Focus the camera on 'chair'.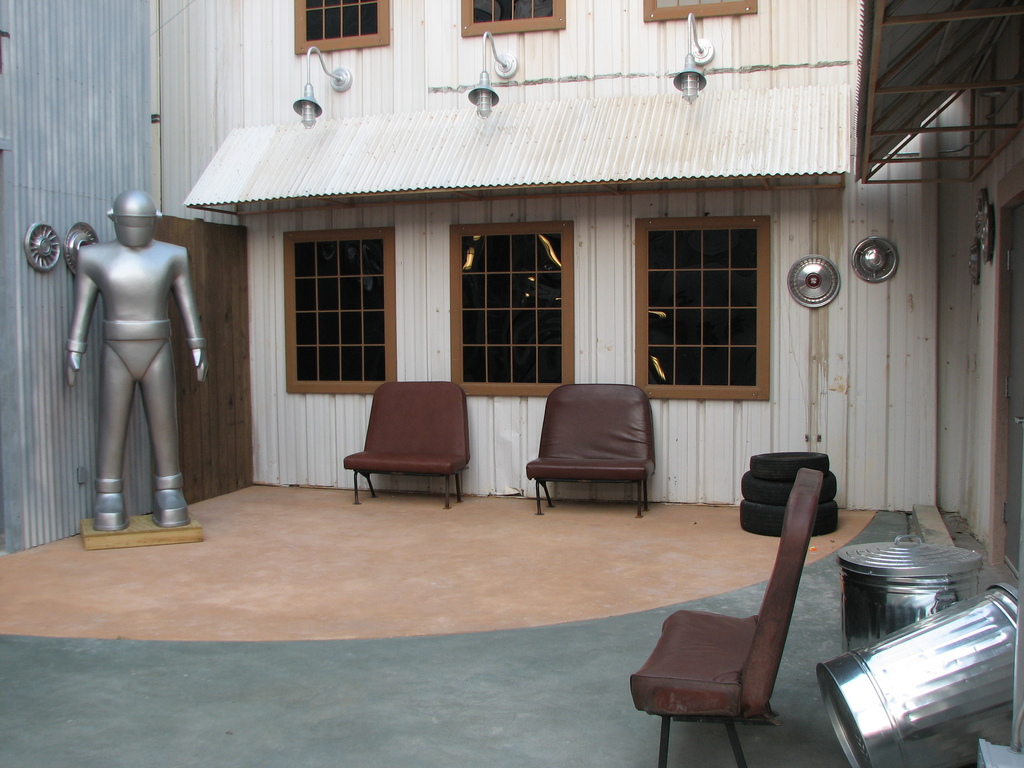
Focus region: <region>342, 381, 472, 509</region>.
